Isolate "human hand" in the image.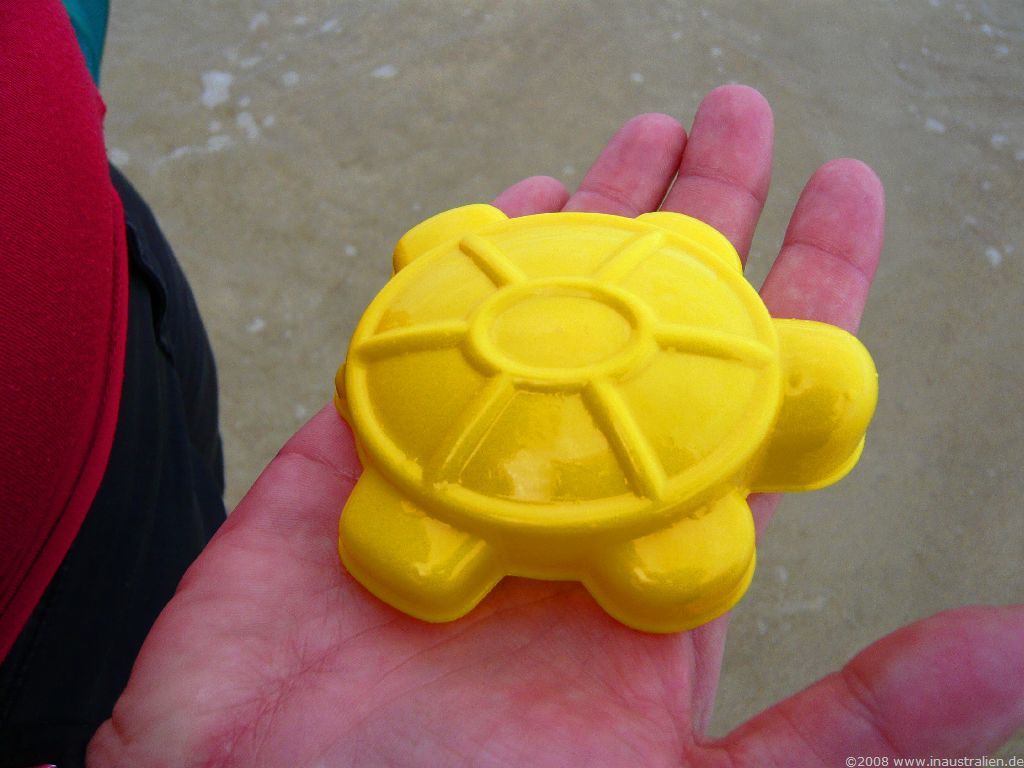
Isolated region: bbox=[112, 76, 1023, 767].
